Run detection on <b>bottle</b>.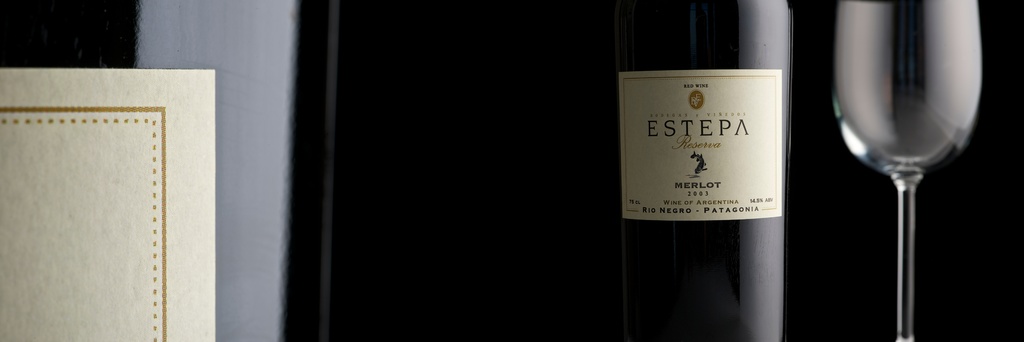
Result: {"left": 609, "top": 0, "right": 797, "bottom": 341}.
